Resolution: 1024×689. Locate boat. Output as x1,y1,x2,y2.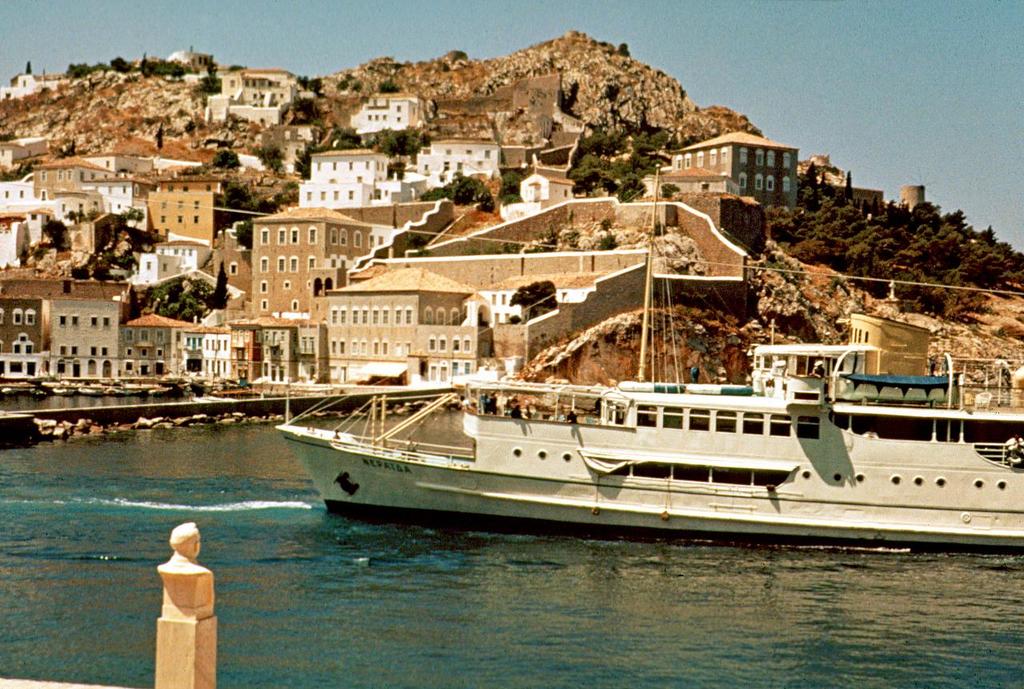
270,215,1010,560.
